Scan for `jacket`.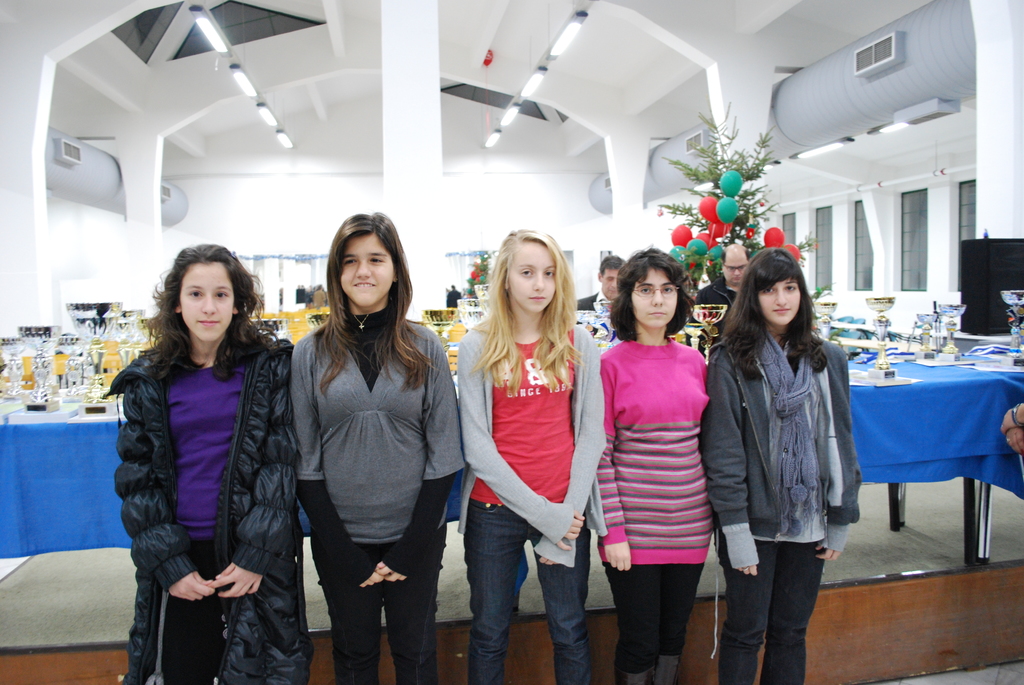
Scan result: [x1=723, y1=327, x2=858, y2=557].
